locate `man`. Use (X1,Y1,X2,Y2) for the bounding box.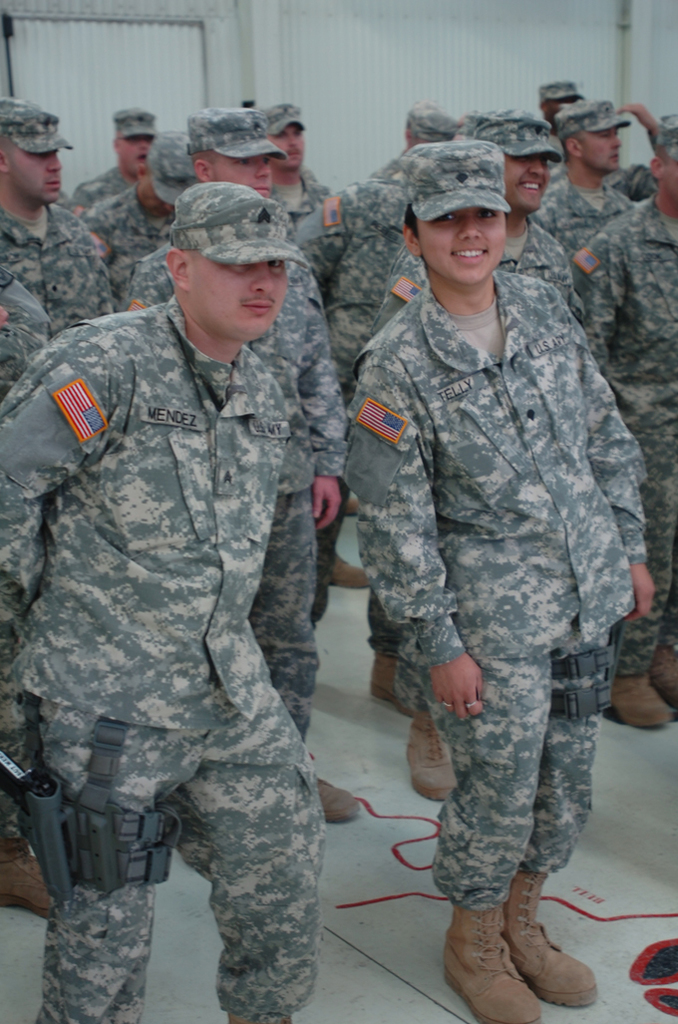
(135,103,382,823).
